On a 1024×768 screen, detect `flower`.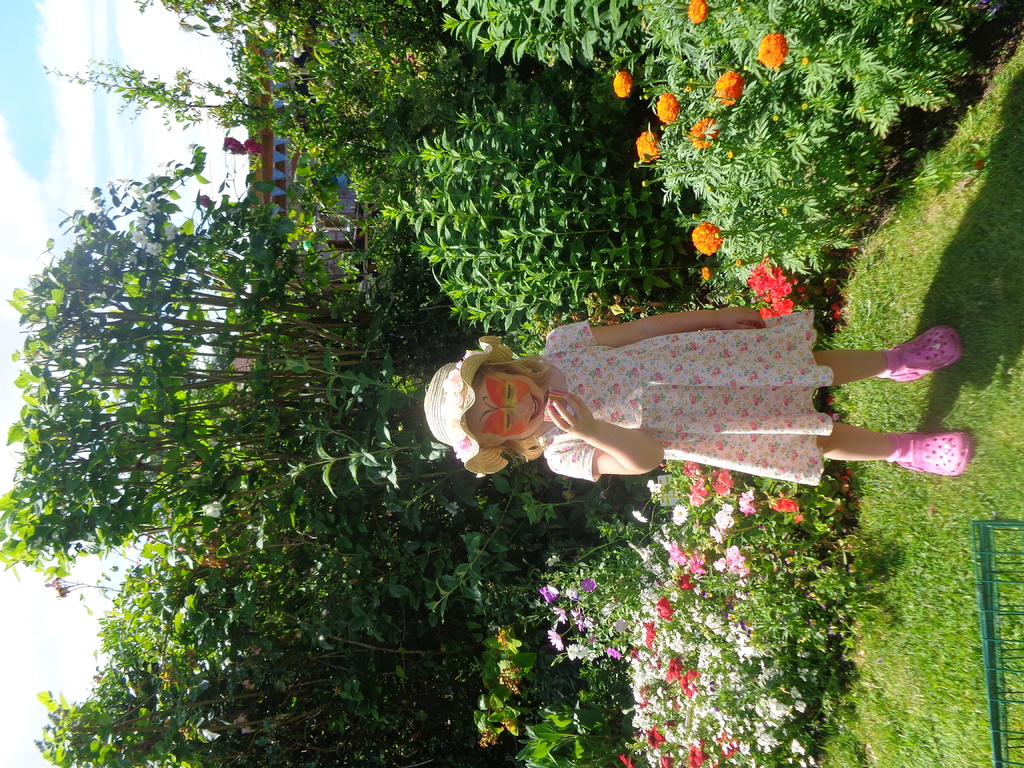
(545,634,564,652).
